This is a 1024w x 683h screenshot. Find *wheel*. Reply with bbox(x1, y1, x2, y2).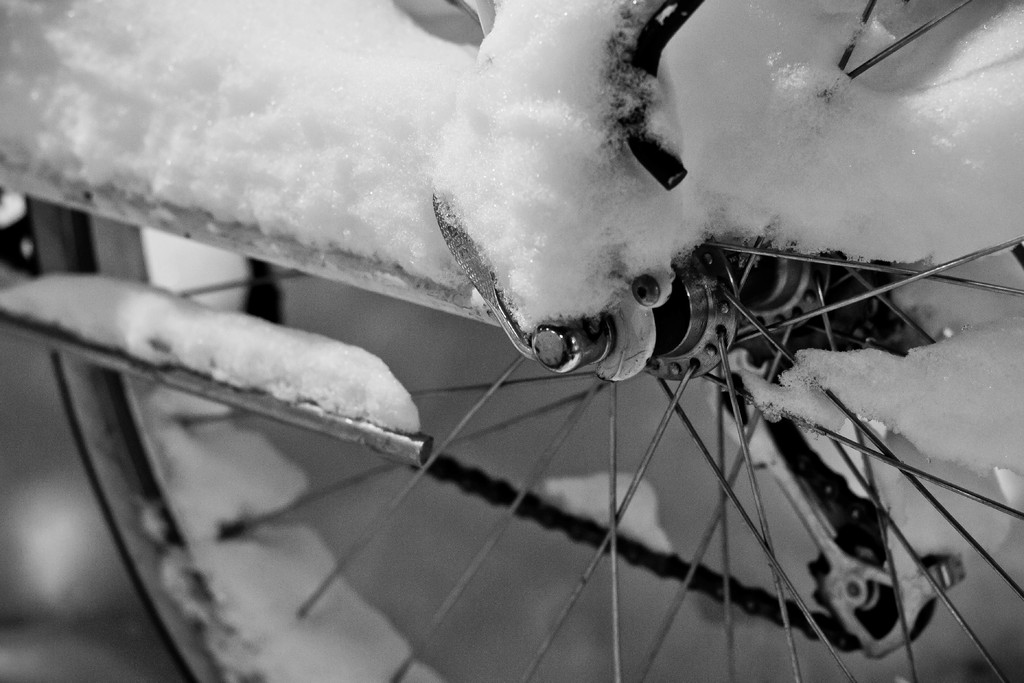
bbox(0, 129, 1011, 680).
